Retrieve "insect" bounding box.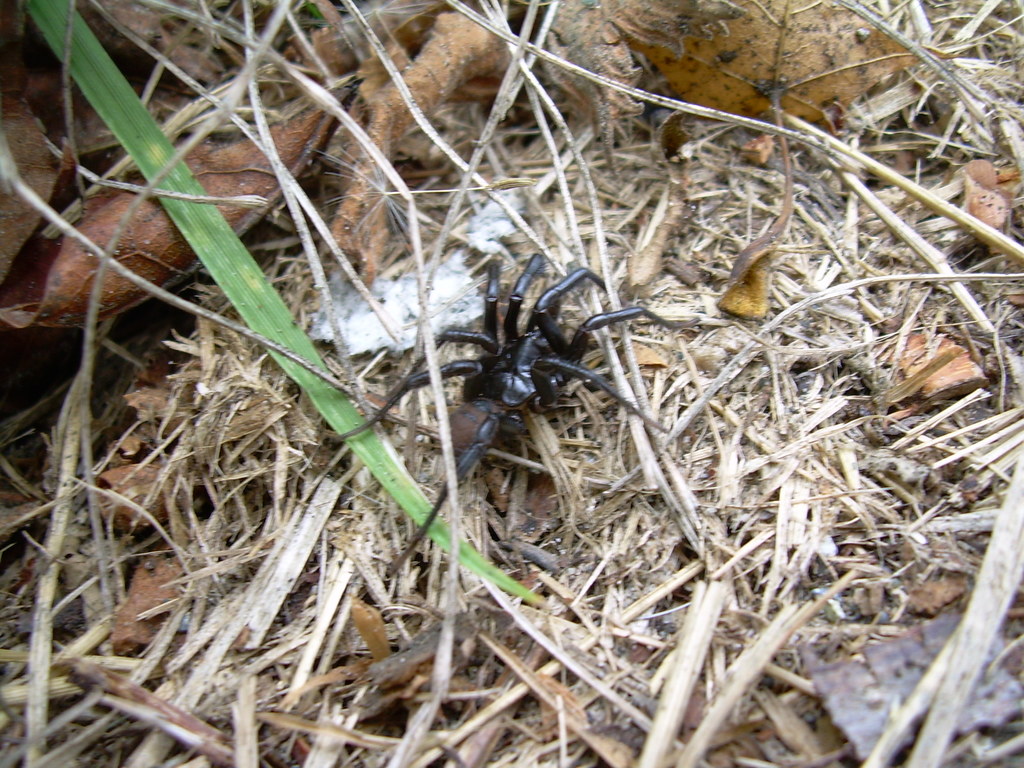
Bounding box: pyautogui.locateOnScreen(328, 257, 675, 575).
